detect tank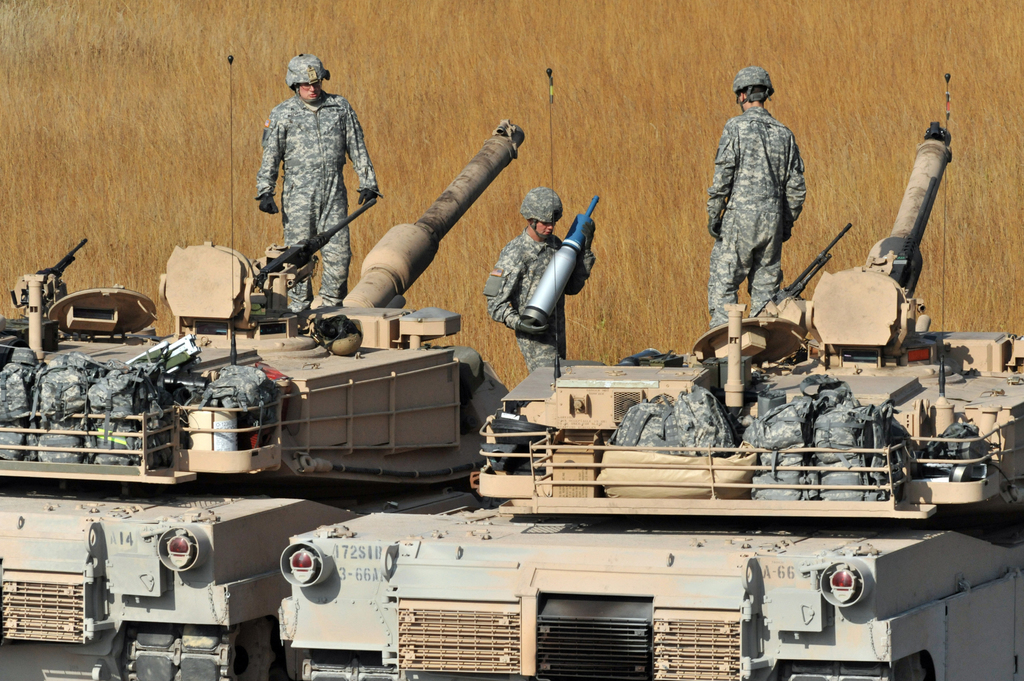
select_region(272, 70, 1023, 680)
